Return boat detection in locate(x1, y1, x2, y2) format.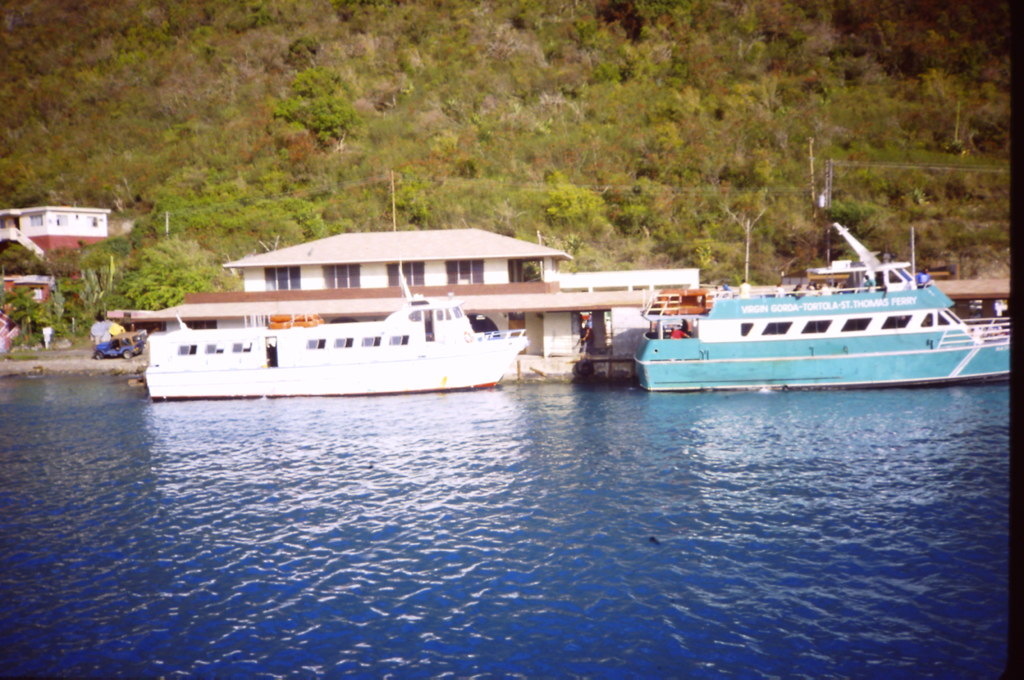
locate(145, 294, 531, 400).
